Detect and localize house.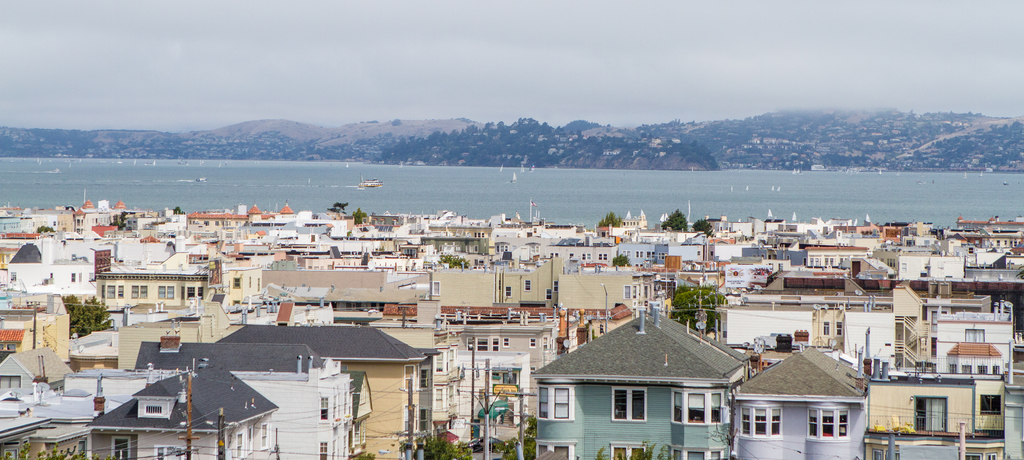
Localized at 725:345:868:459.
